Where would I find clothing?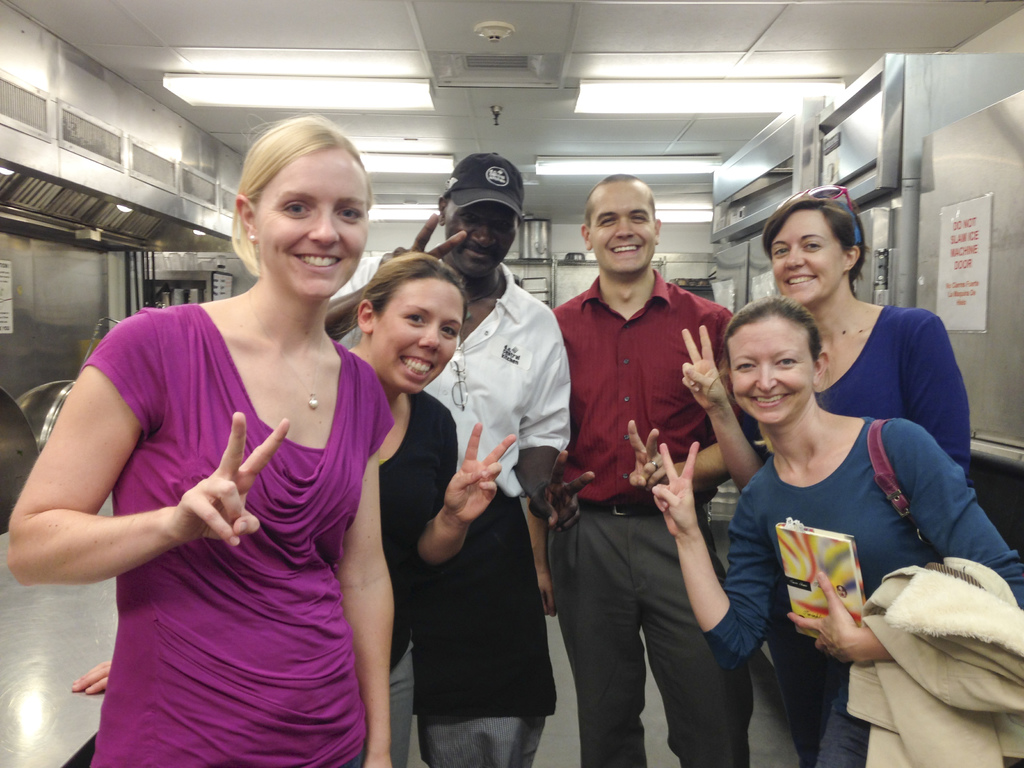
At [left=812, top=301, right=972, bottom=473].
